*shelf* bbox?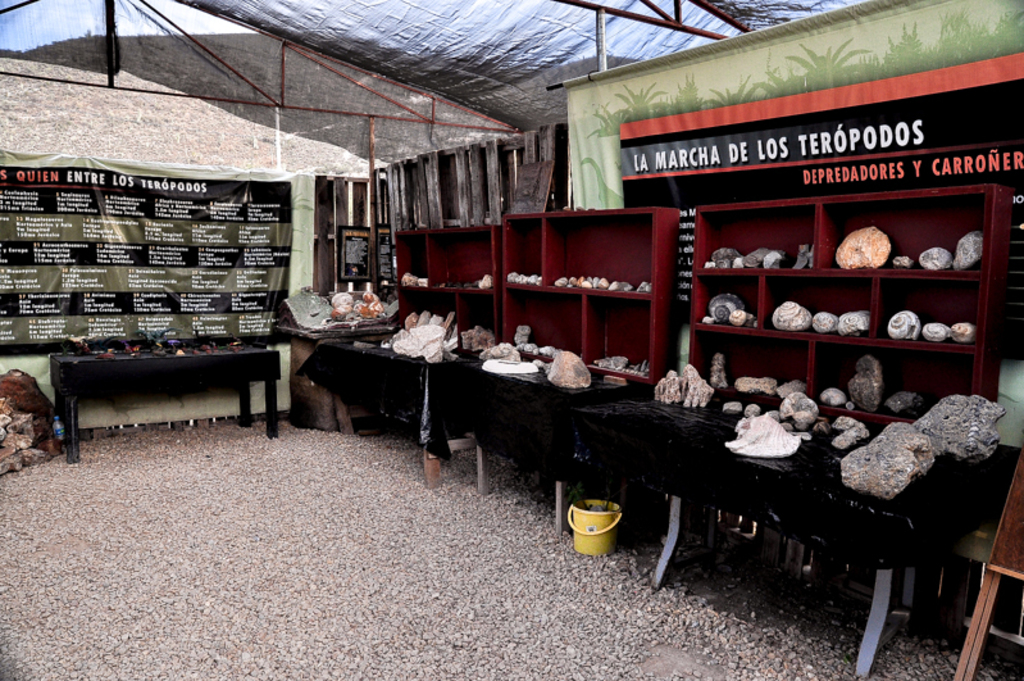
506/205/690/387
